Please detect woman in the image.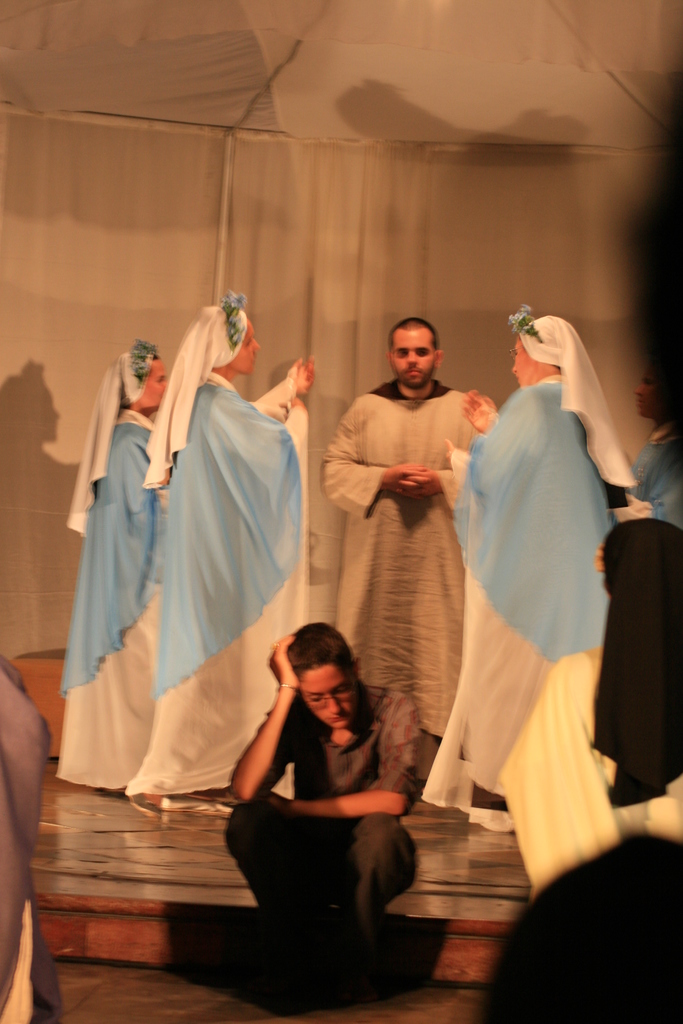
Rect(65, 333, 168, 801).
